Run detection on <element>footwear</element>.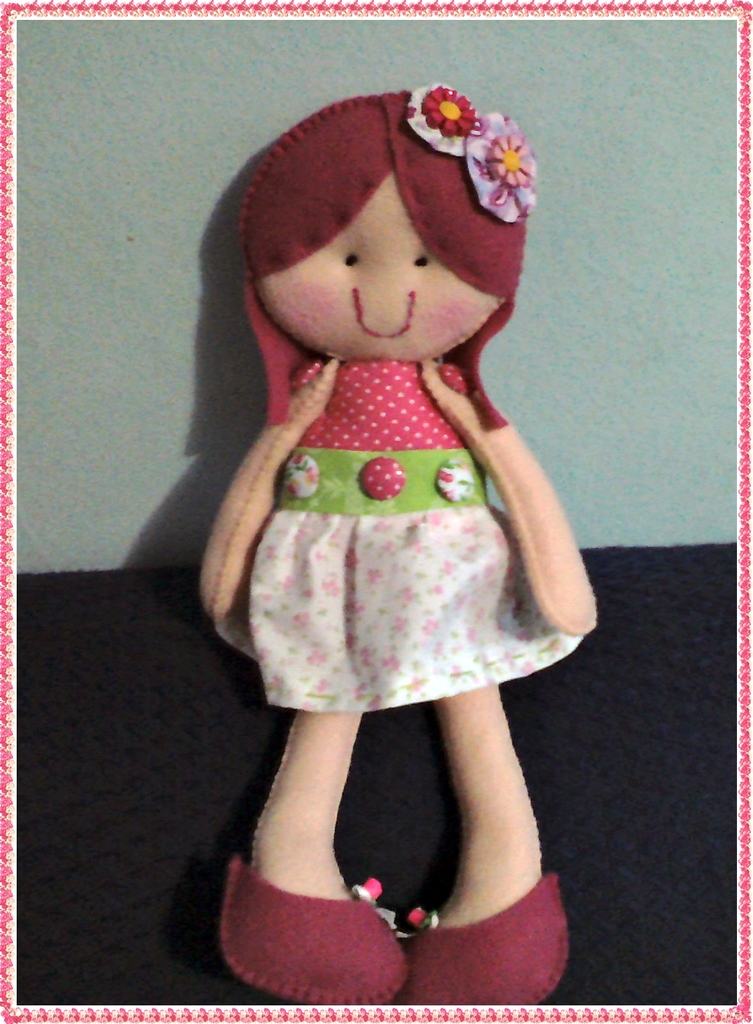
Result: l=213, t=832, r=412, b=986.
